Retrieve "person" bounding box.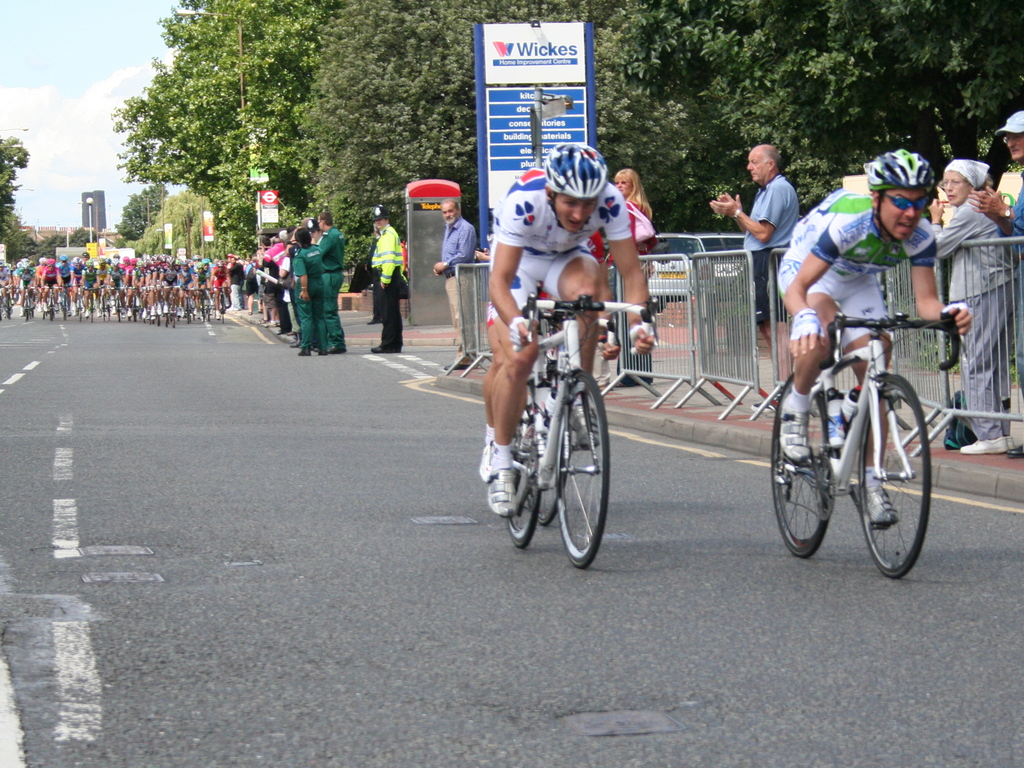
Bounding box: (364,207,404,352).
